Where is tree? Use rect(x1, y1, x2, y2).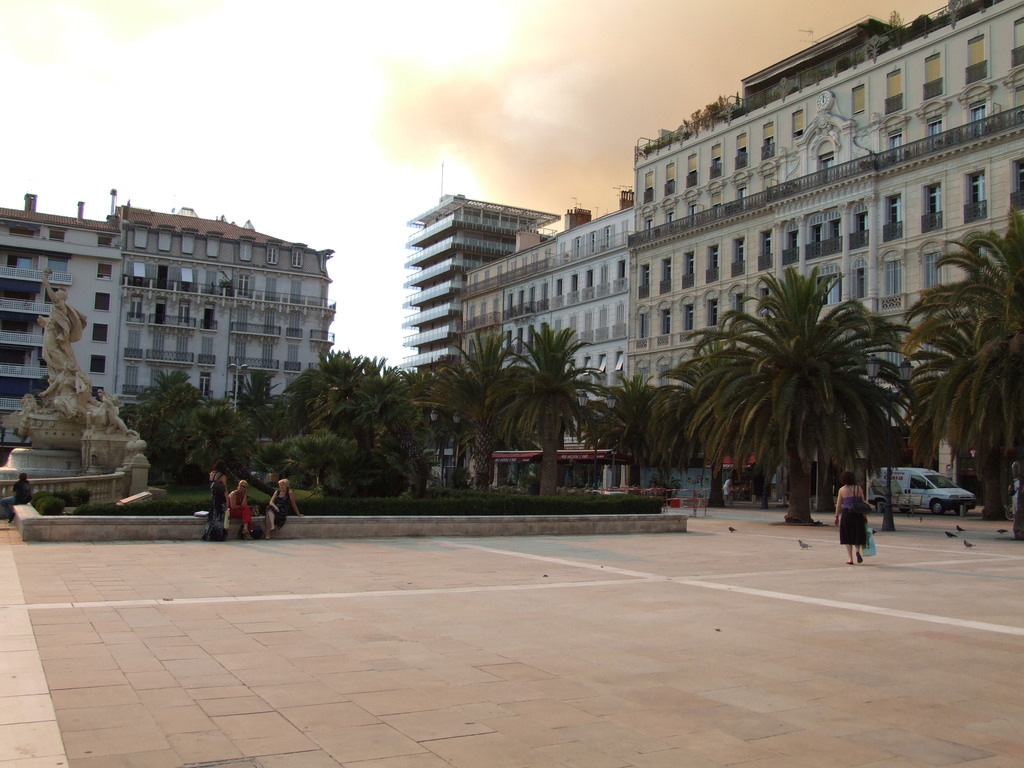
rect(426, 331, 541, 487).
